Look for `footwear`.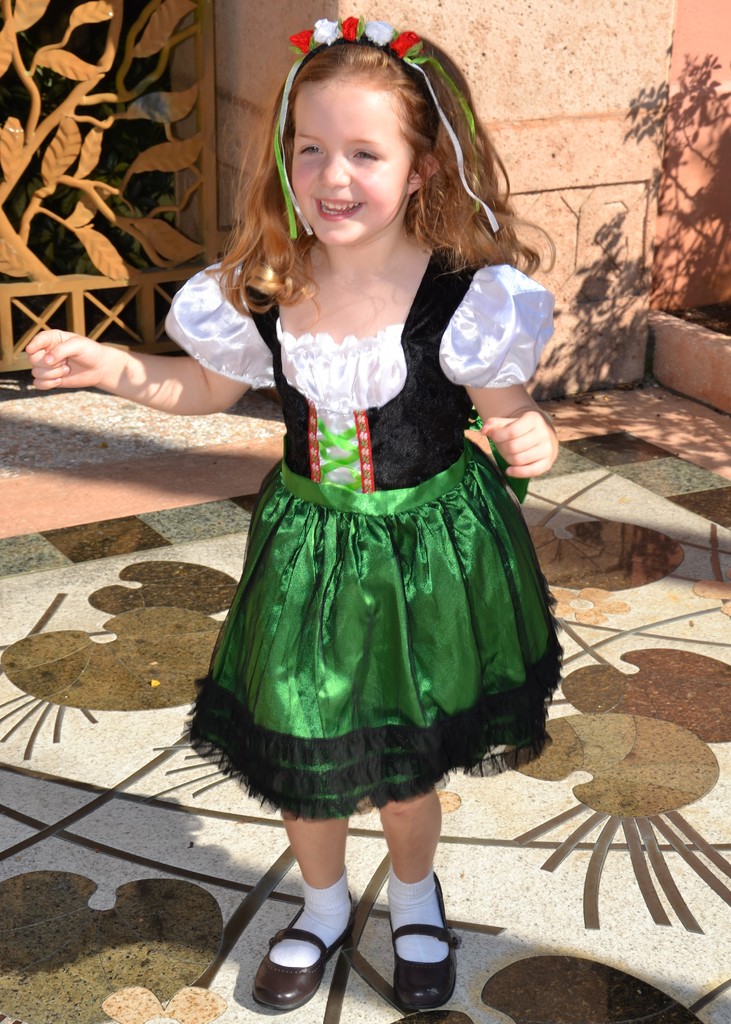
Found: (x1=249, y1=883, x2=359, y2=1012).
